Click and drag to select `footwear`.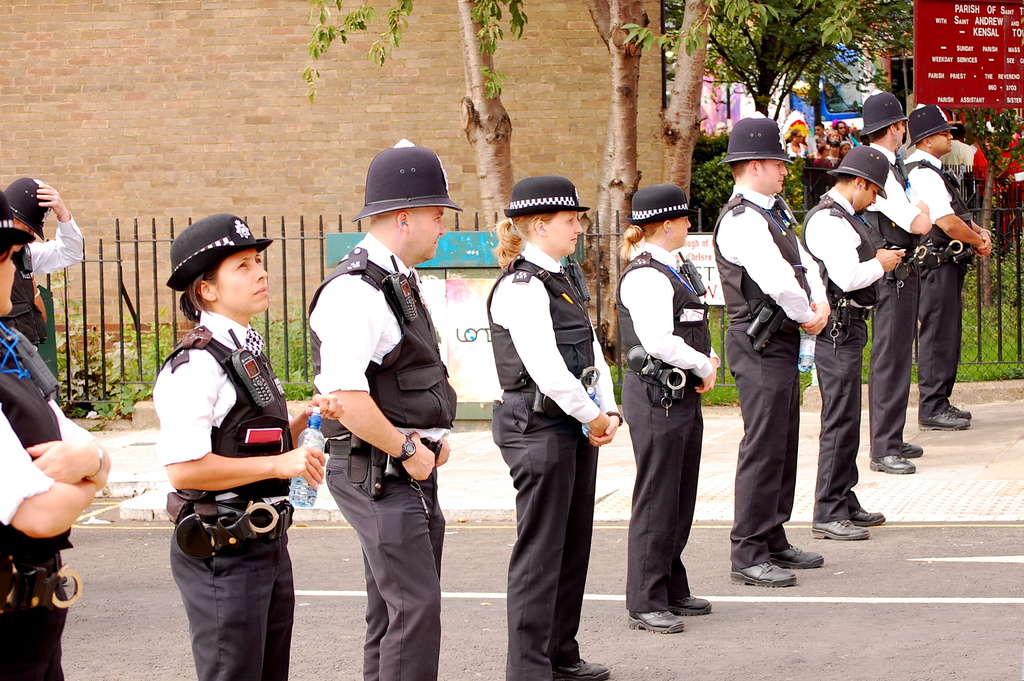
Selection: x1=854 y1=503 x2=887 y2=530.
